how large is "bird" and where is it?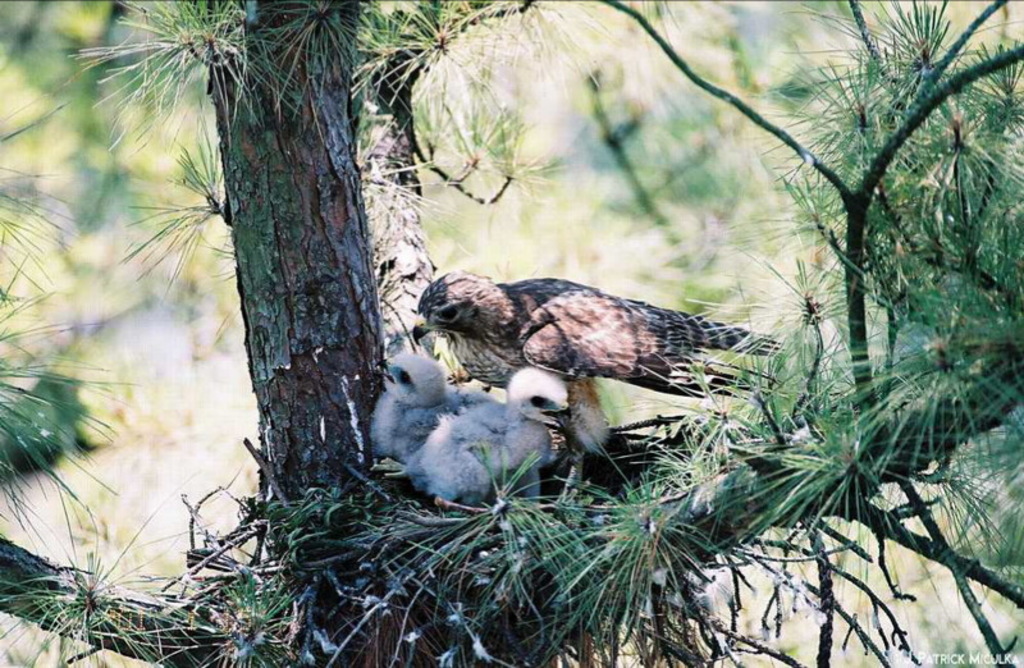
Bounding box: 390:257:794:452.
